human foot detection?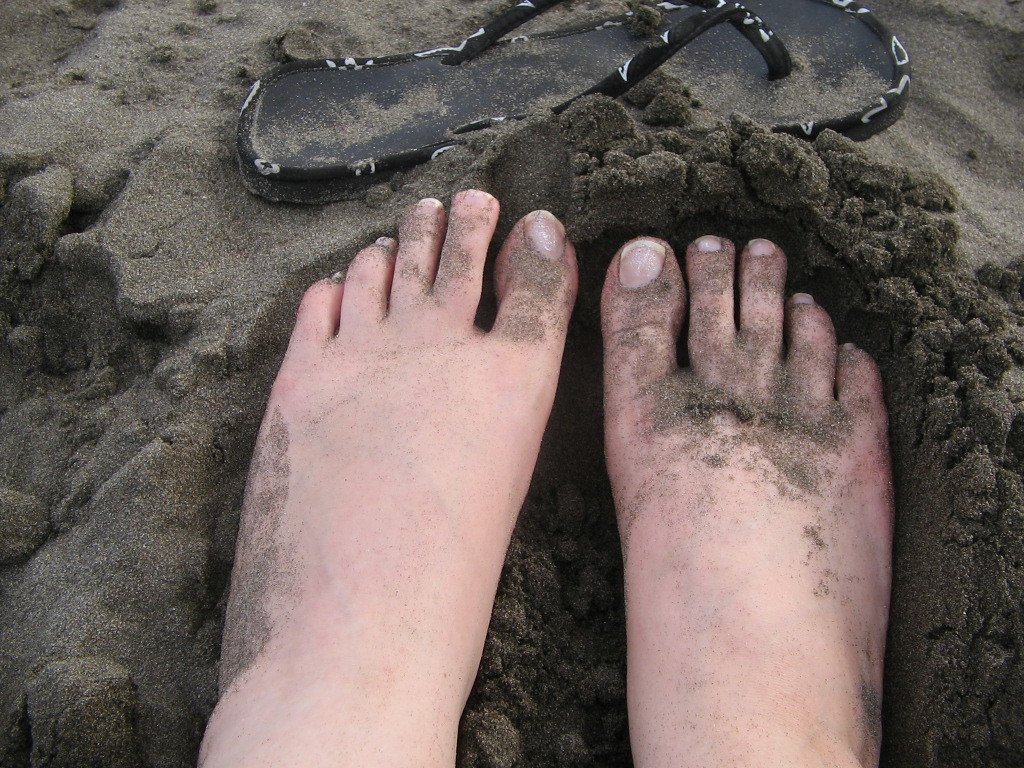
box=[190, 177, 587, 767]
